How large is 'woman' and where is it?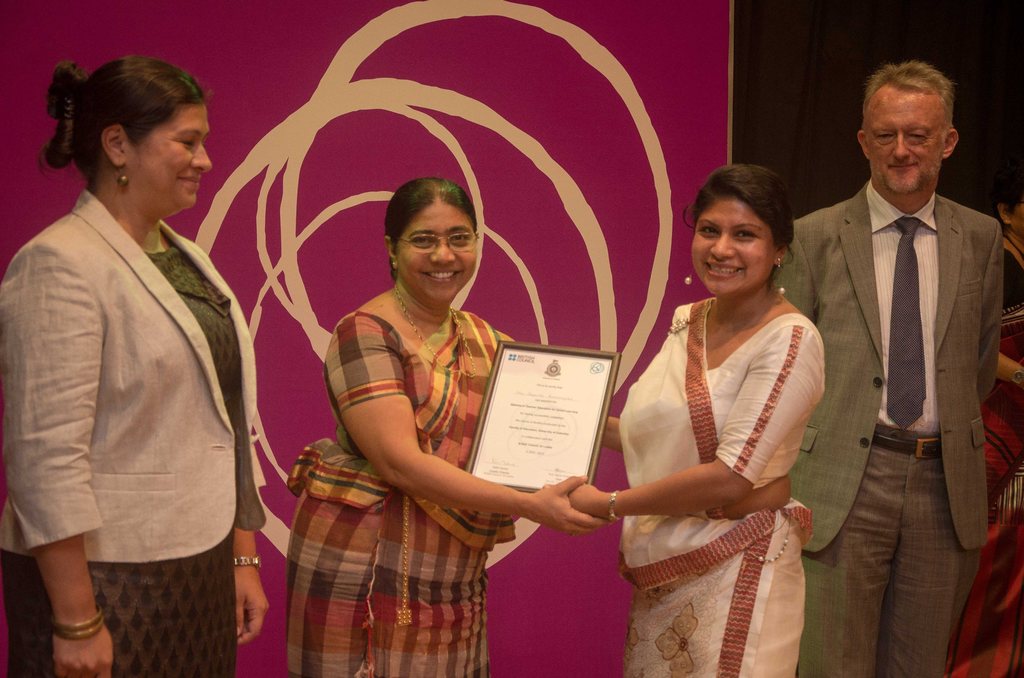
Bounding box: (left=541, top=157, right=823, bottom=677).
